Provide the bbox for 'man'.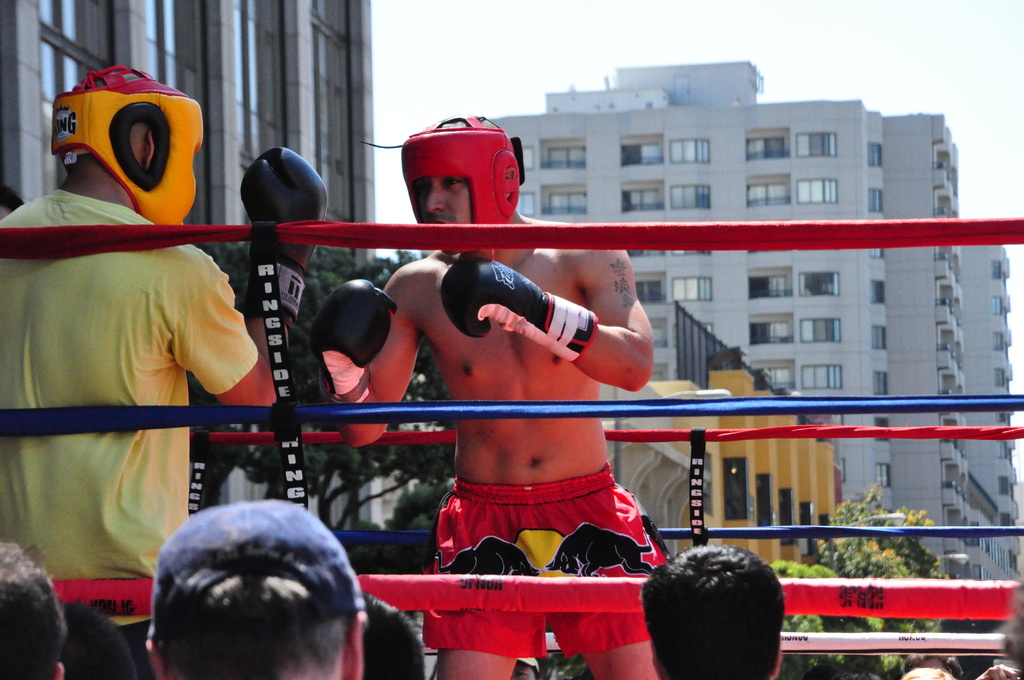
crop(20, 90, 264, 651).
